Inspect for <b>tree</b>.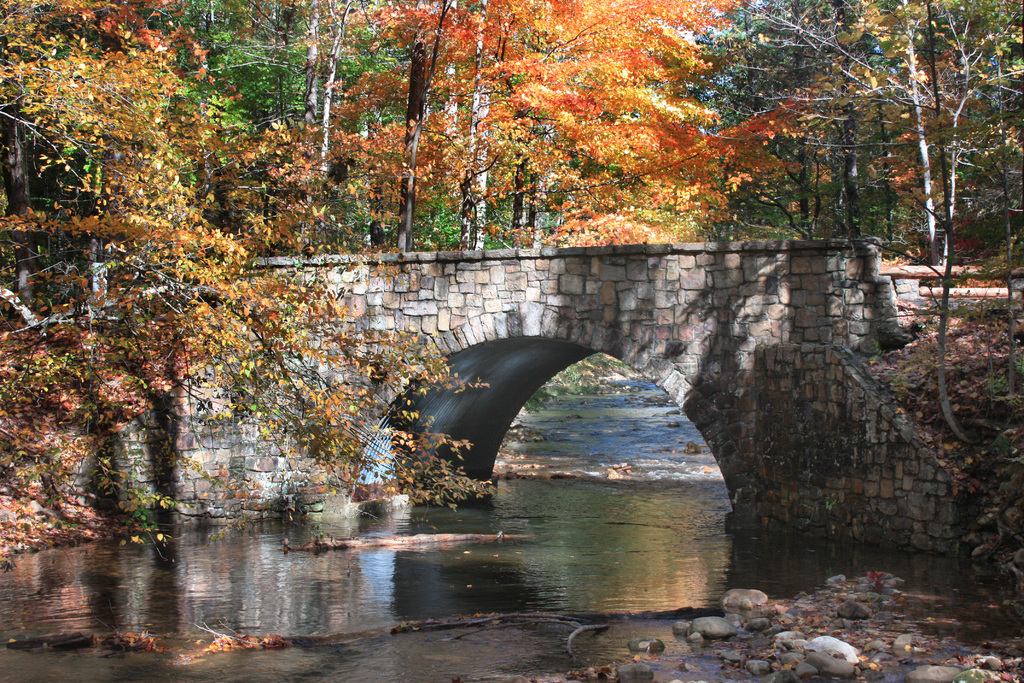
Inspection: [188, 0, 431, 255].
